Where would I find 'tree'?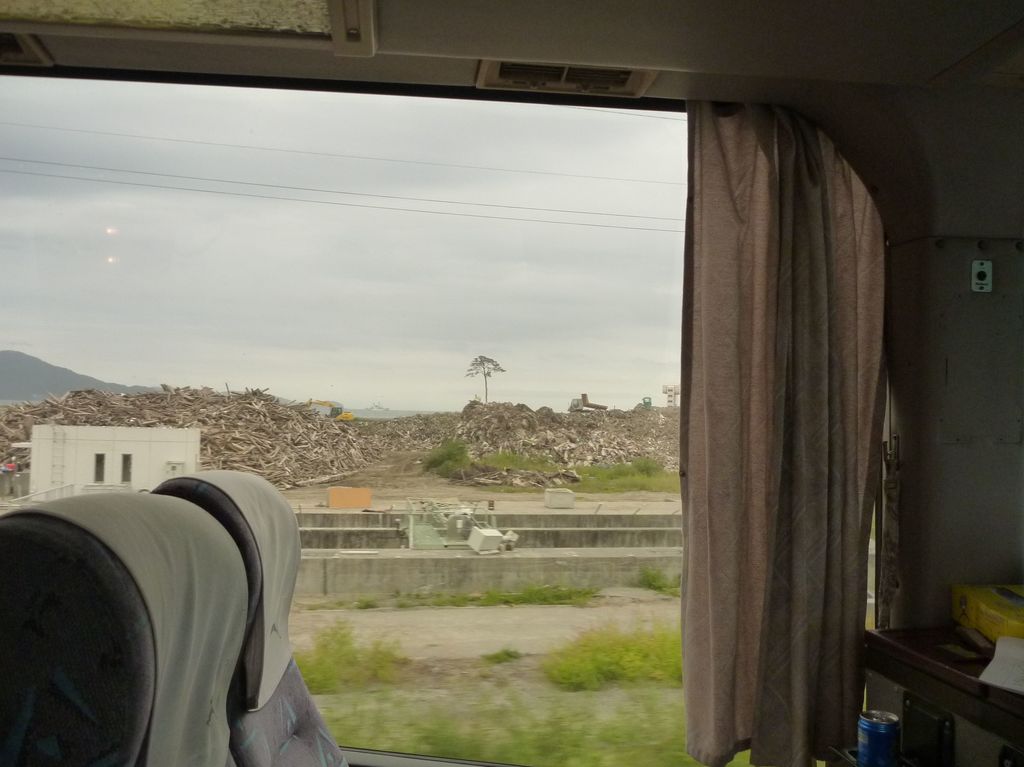
At locate(569, 451, 673, 483).
